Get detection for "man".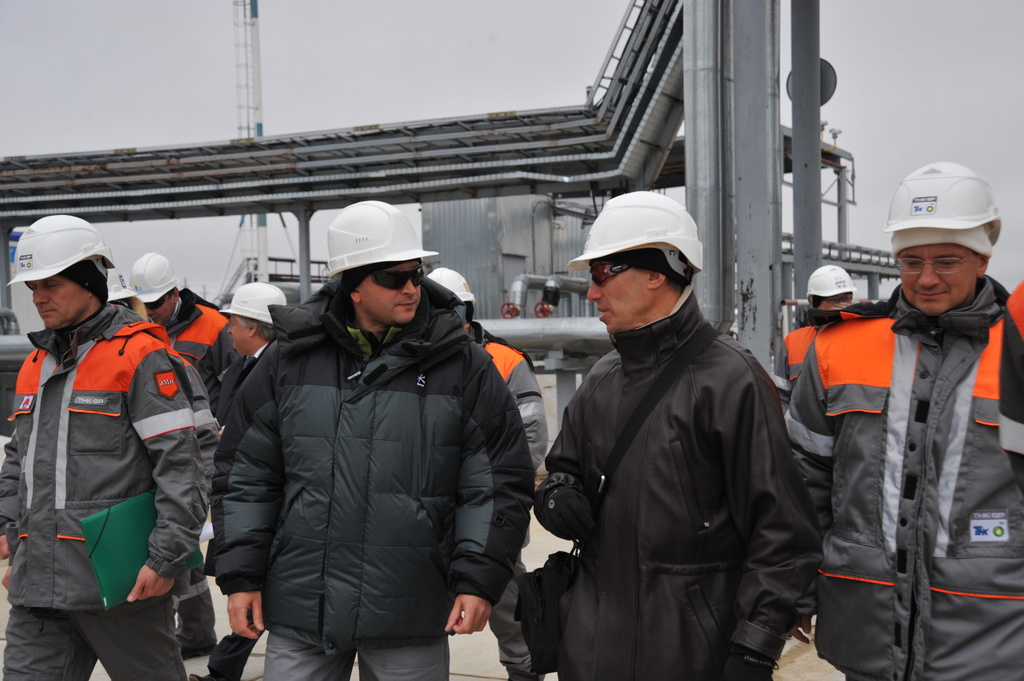
Detection: <box>424,264,543,680</box>.
